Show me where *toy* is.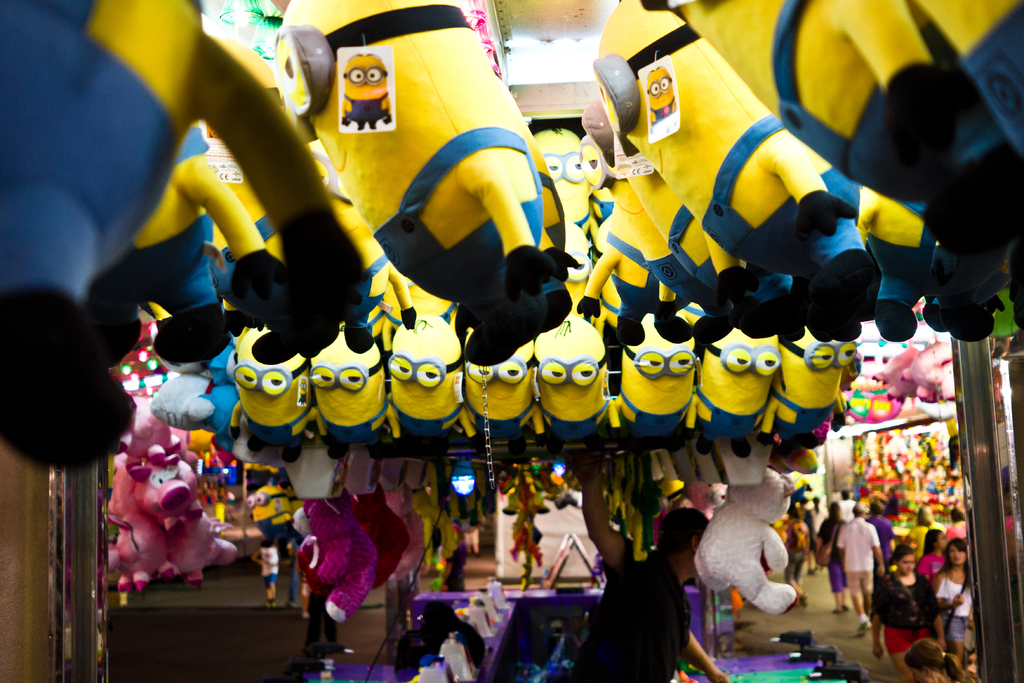
*toy* is at Rect(387, 315, 467, 451).
